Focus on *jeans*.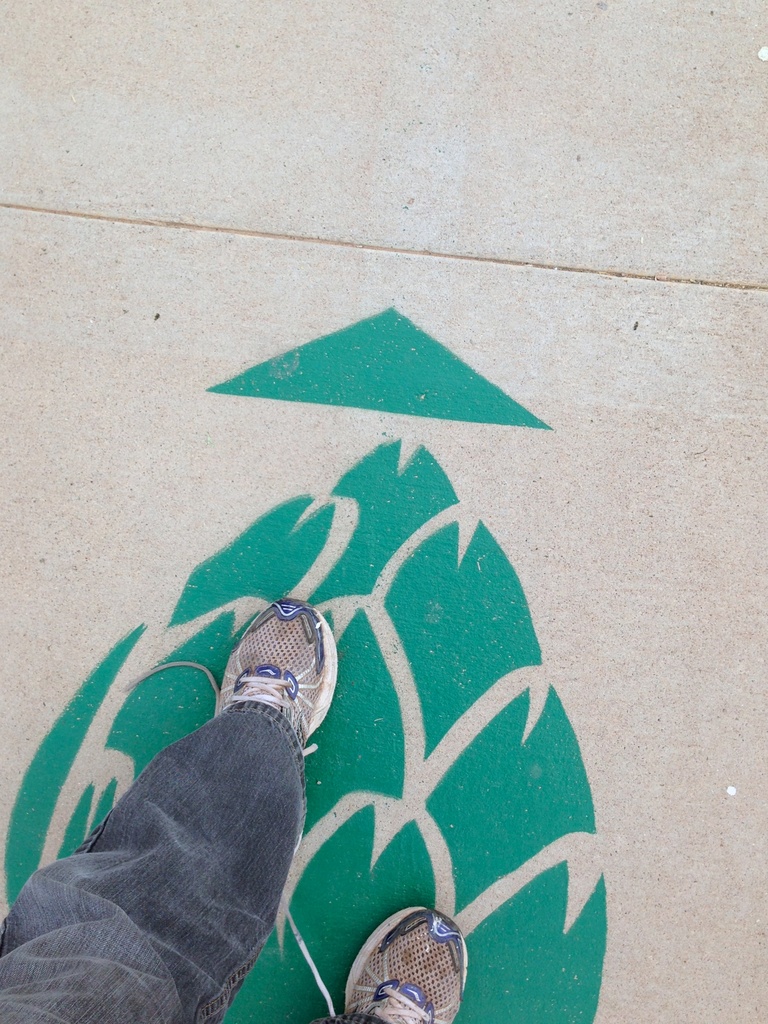
Focused at box=[5, 670, 335, 1023].
